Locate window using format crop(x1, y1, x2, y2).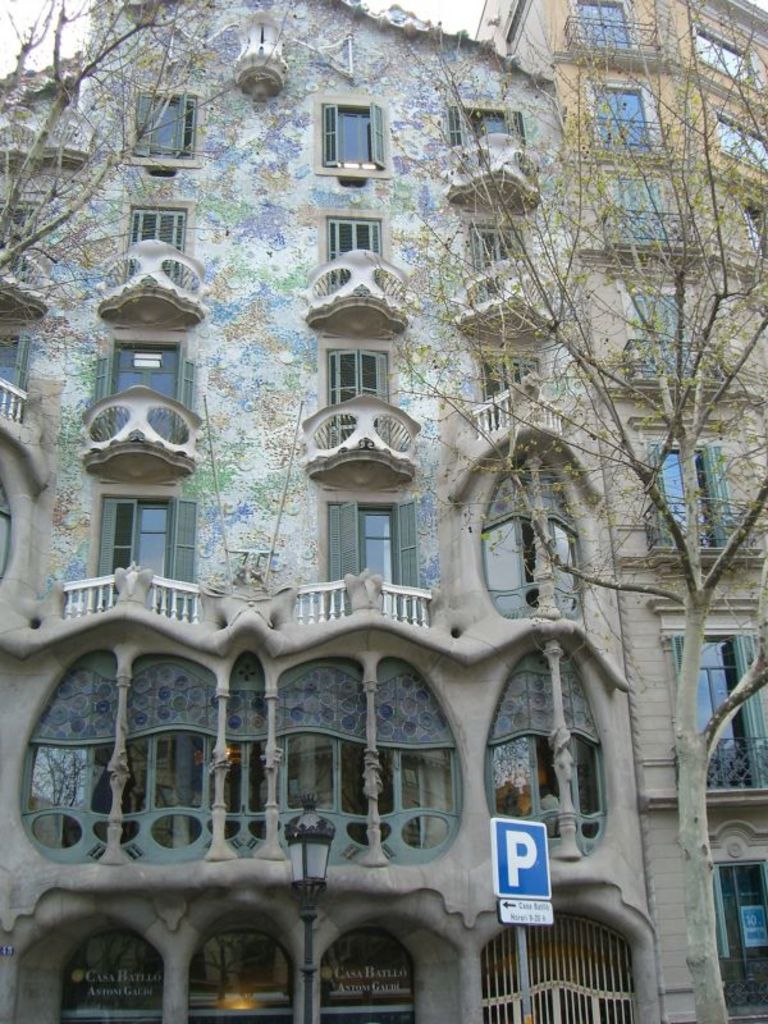
crop(484, 508, 580, 617).
